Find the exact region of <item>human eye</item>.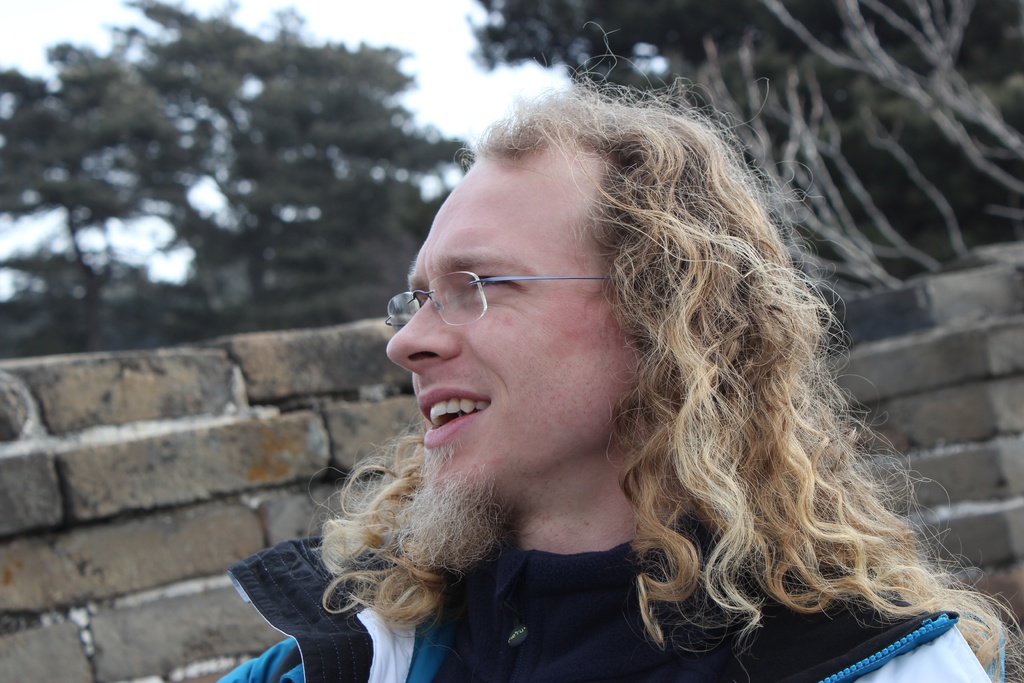
Exact region: [460, 272, 523, 298].
